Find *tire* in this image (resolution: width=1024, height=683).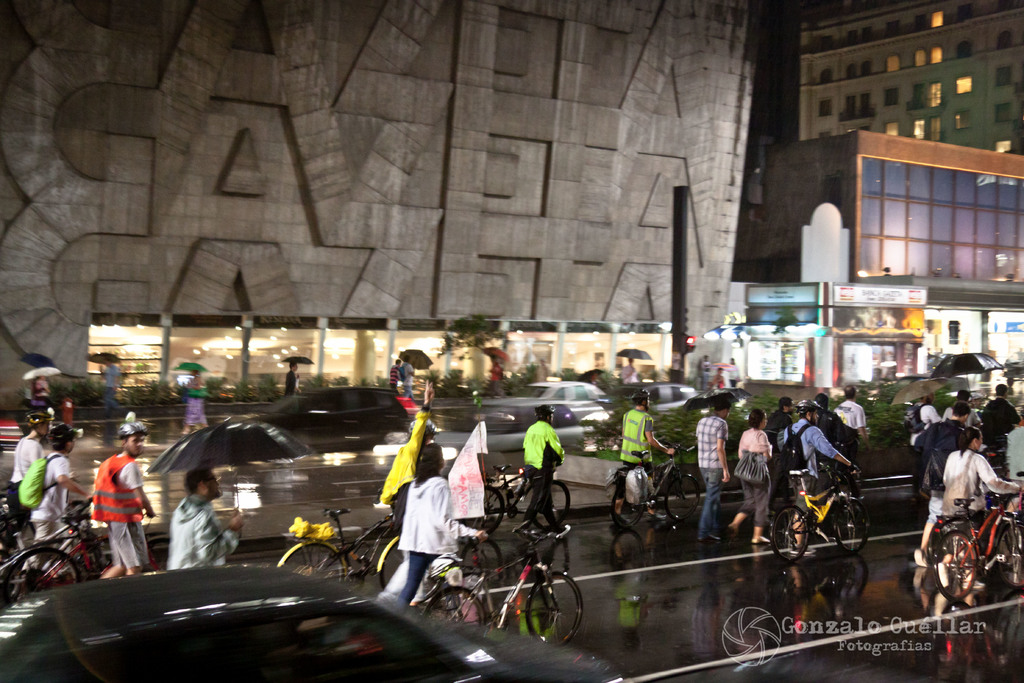
833 502 873 554.
